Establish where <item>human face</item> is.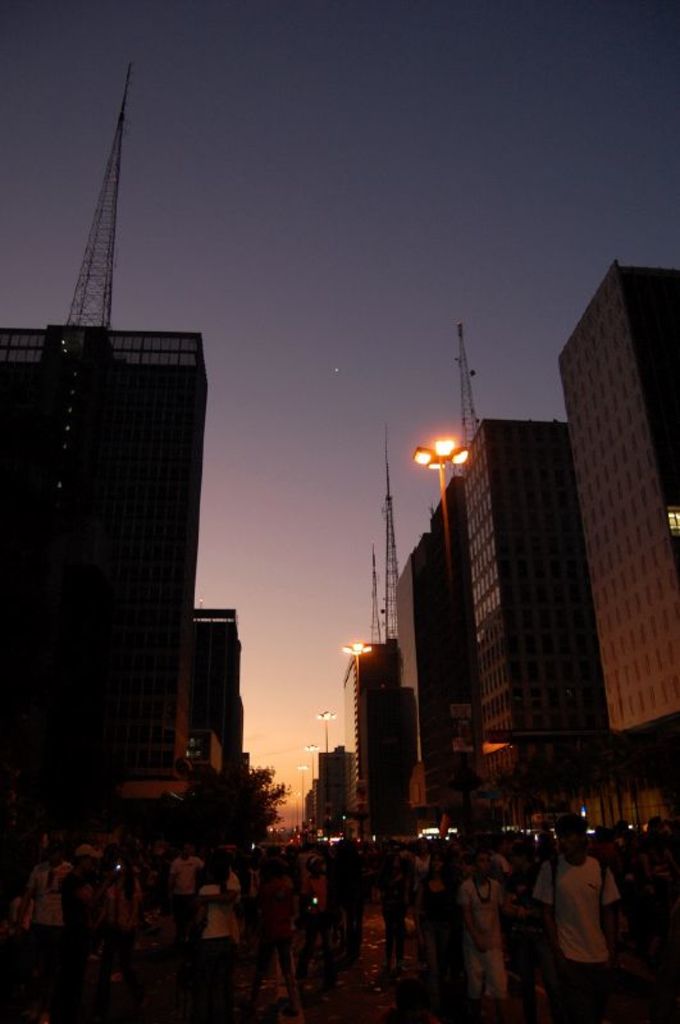
Established at {"x1": 482, "y1": 854, "x2": 493, "y2": 887}.
